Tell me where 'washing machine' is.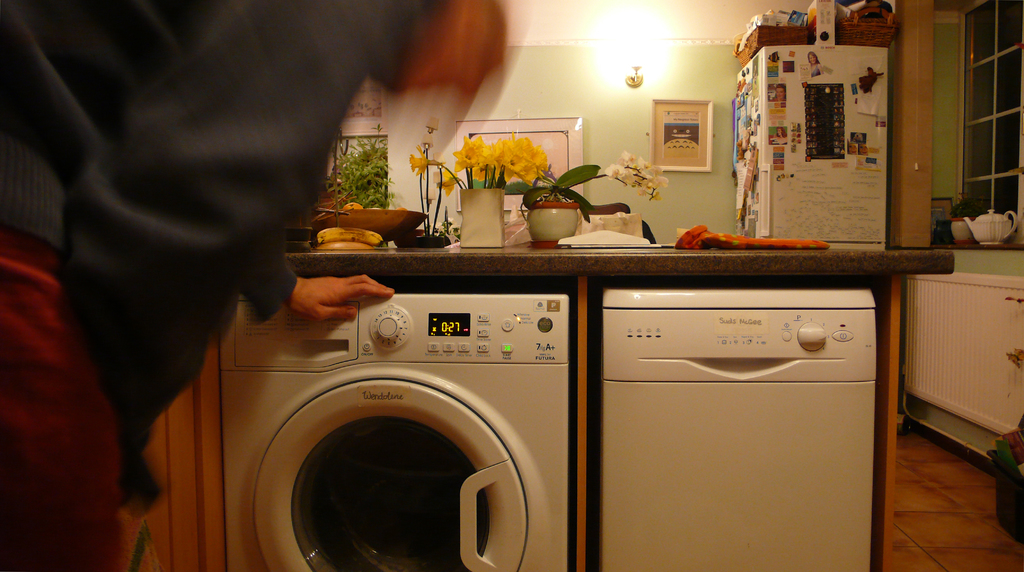
'washing machine' is at Rect(223, 293, 574, 569).
